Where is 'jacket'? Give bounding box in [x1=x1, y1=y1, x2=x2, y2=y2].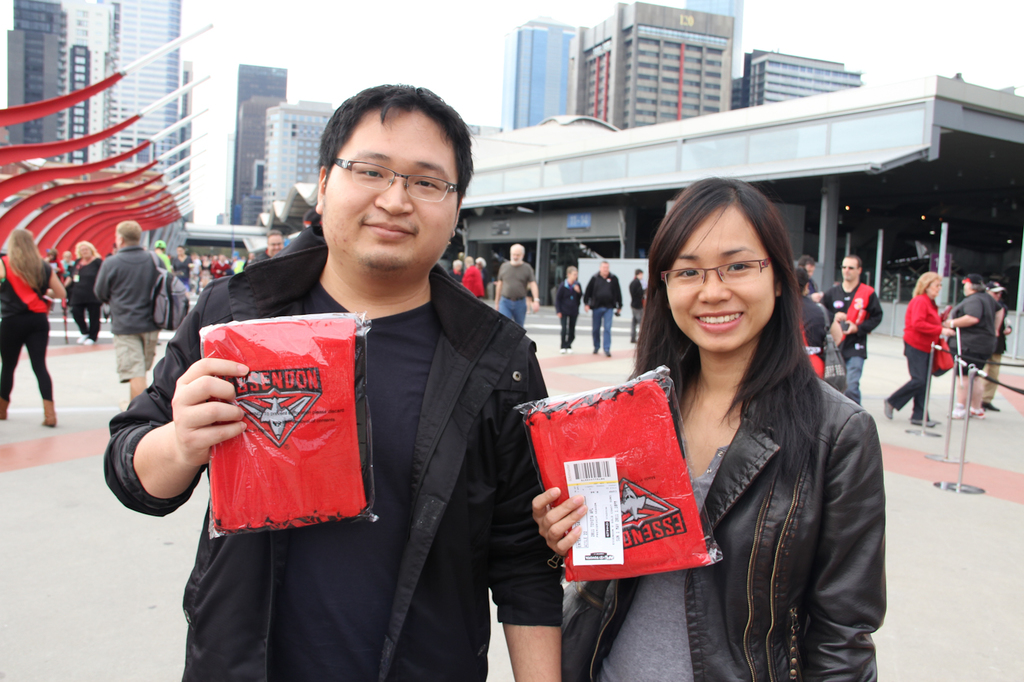
[x1=562, y1=301, x2=898, y2=659].
